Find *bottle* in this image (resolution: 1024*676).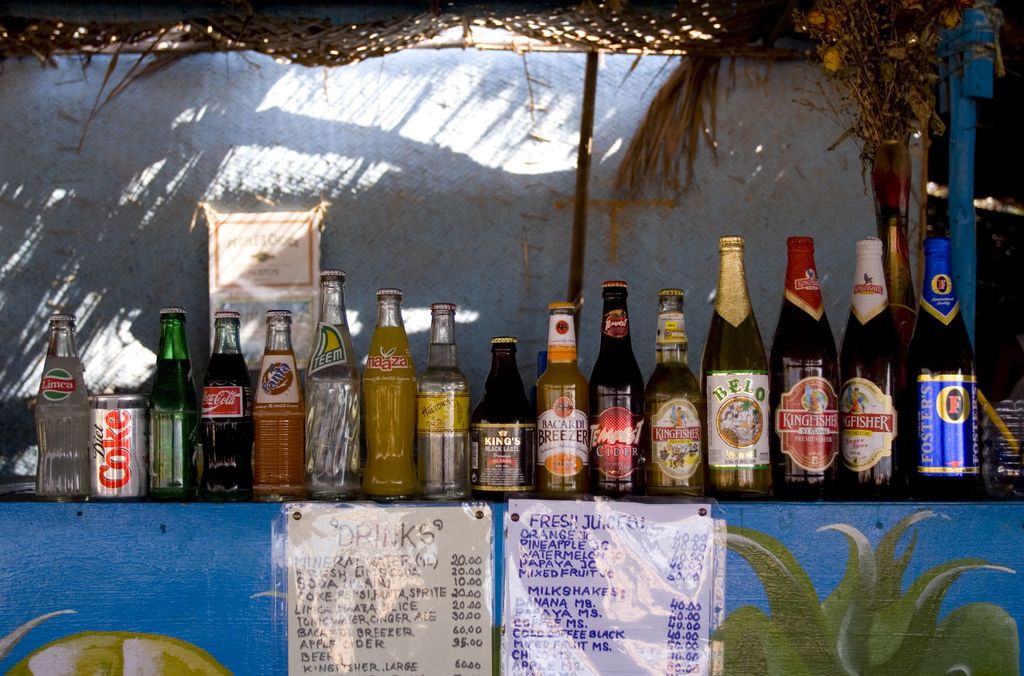
[left=465, top=336, right=531, bottom=506].
